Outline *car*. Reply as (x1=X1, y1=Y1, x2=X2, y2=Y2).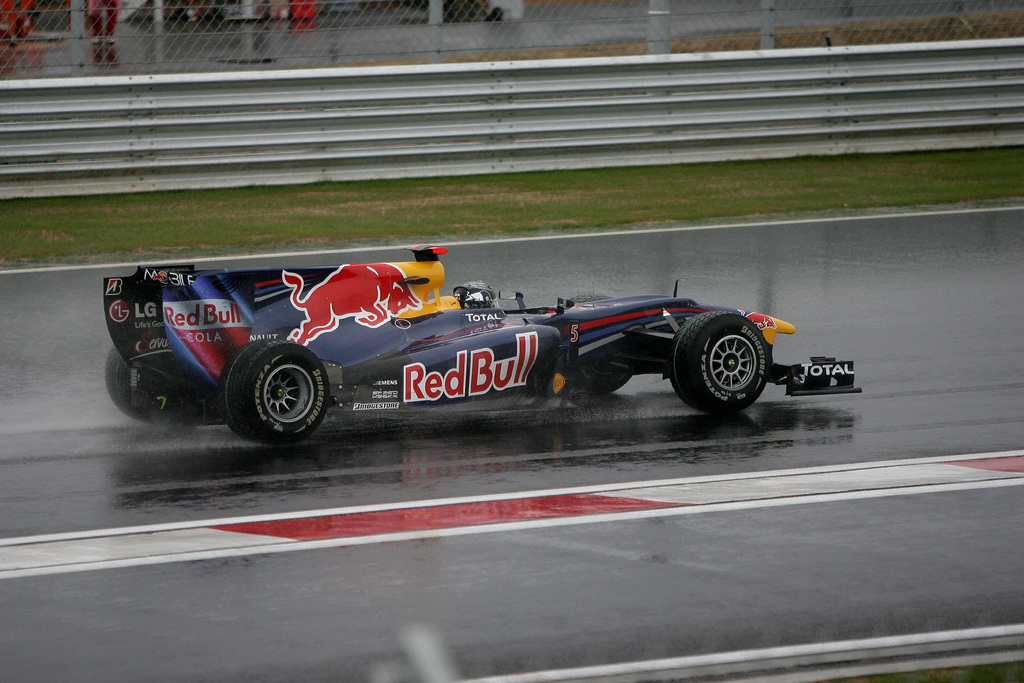
(x1=115, y1=238, x2=806, y2=440).
